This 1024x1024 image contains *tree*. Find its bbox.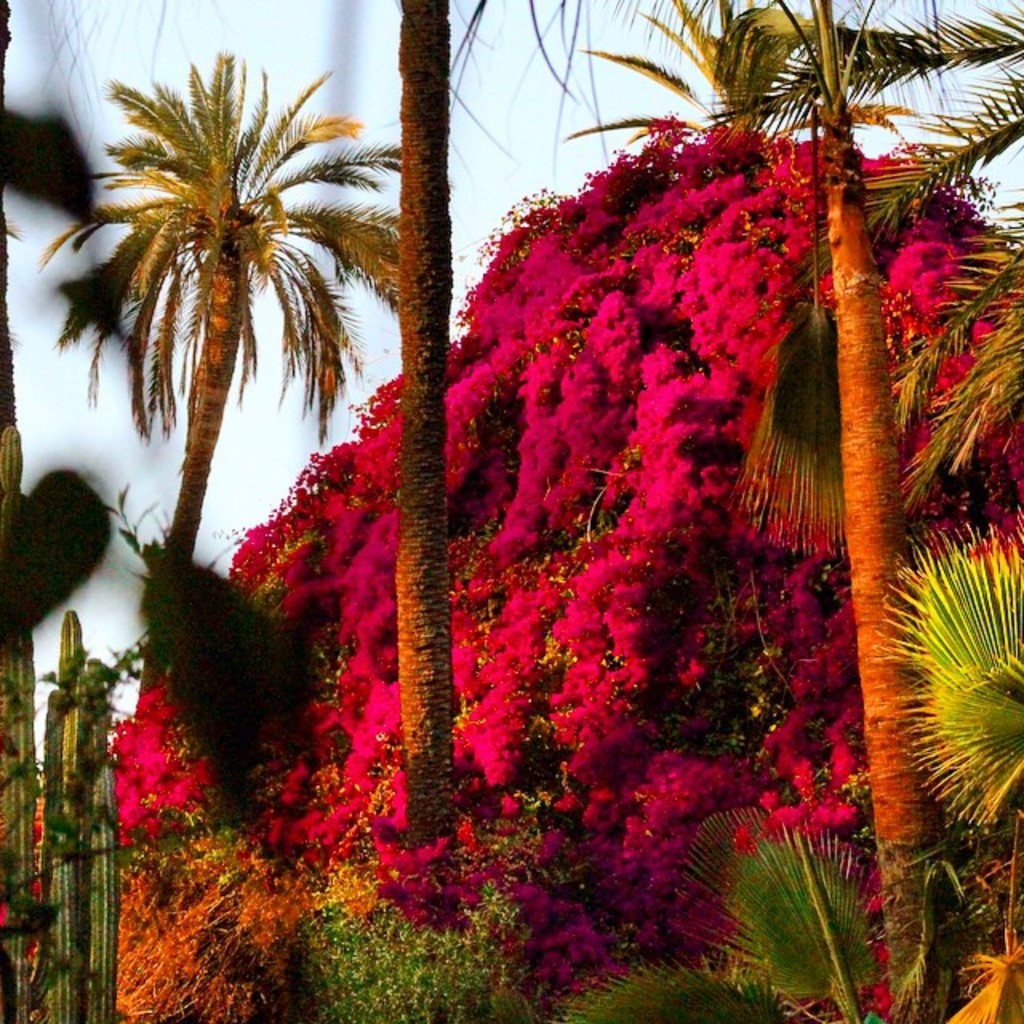
[30,40,406,717].
